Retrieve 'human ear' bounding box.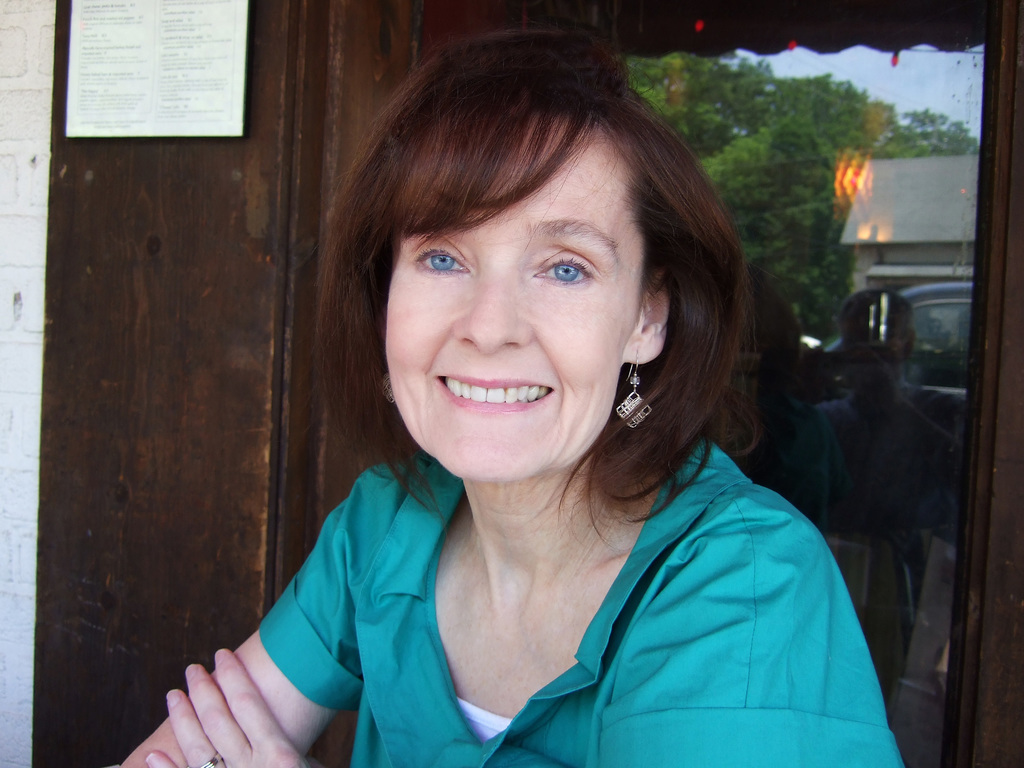
Bounding box: box=[372, 304, 387, 377].
